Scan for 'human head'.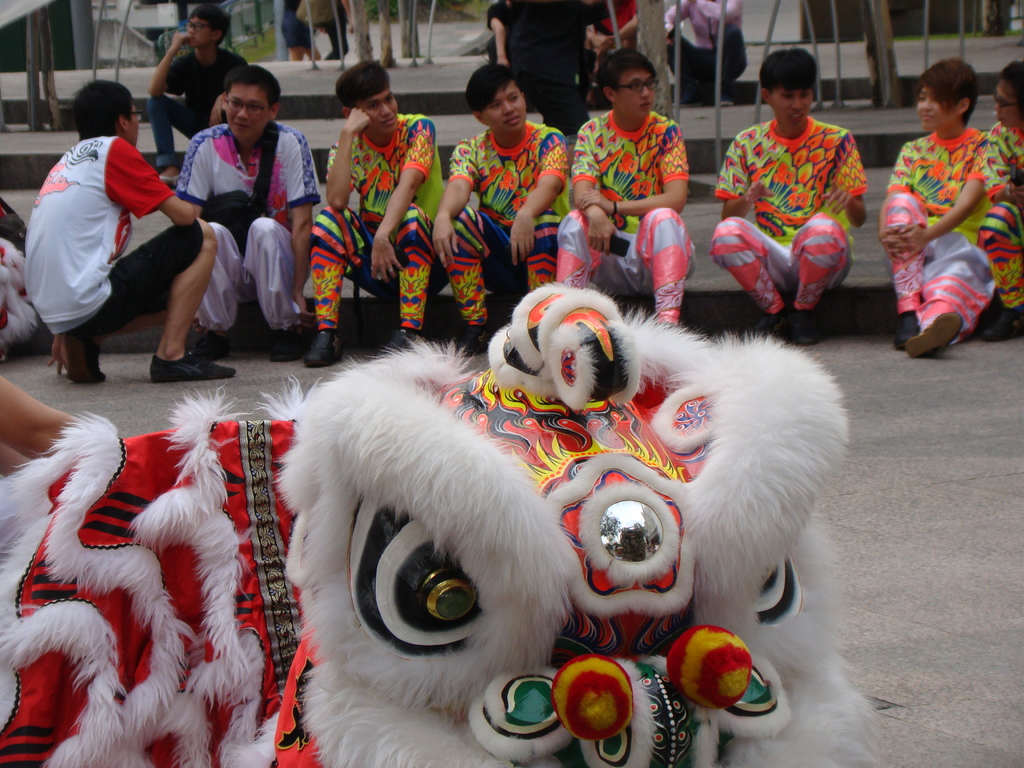
Scan result: (184, 5, 234, 51).
